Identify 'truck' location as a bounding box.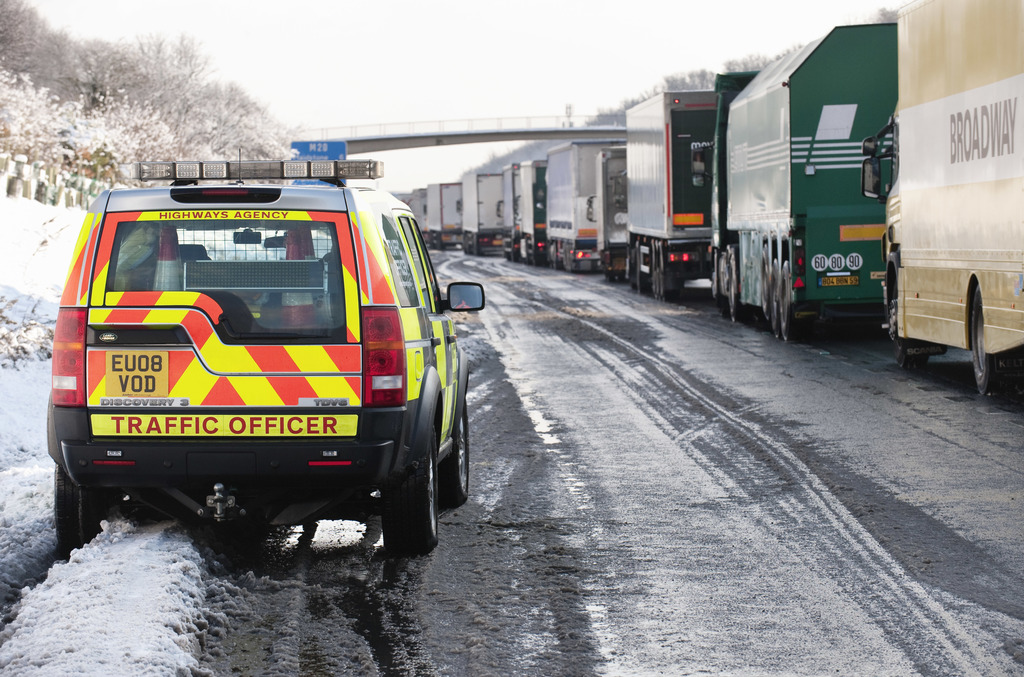
(x1=582, y1=141, x2=628, y2=287).
